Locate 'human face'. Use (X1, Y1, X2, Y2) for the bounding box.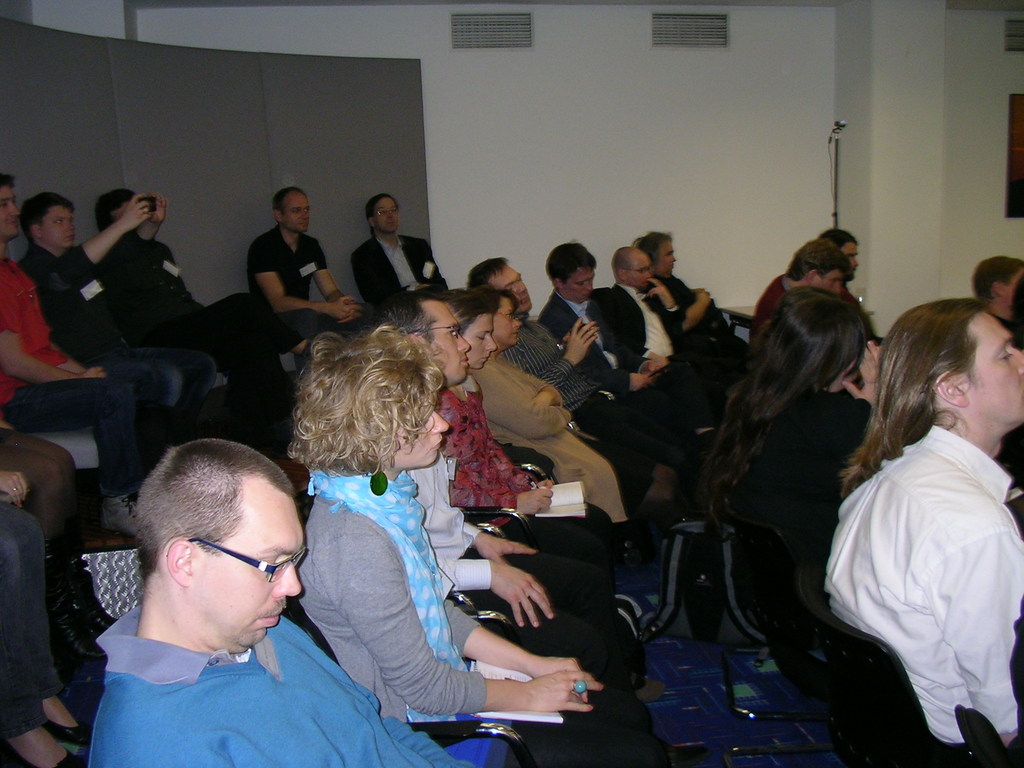
(502, 267, 532, 315).
